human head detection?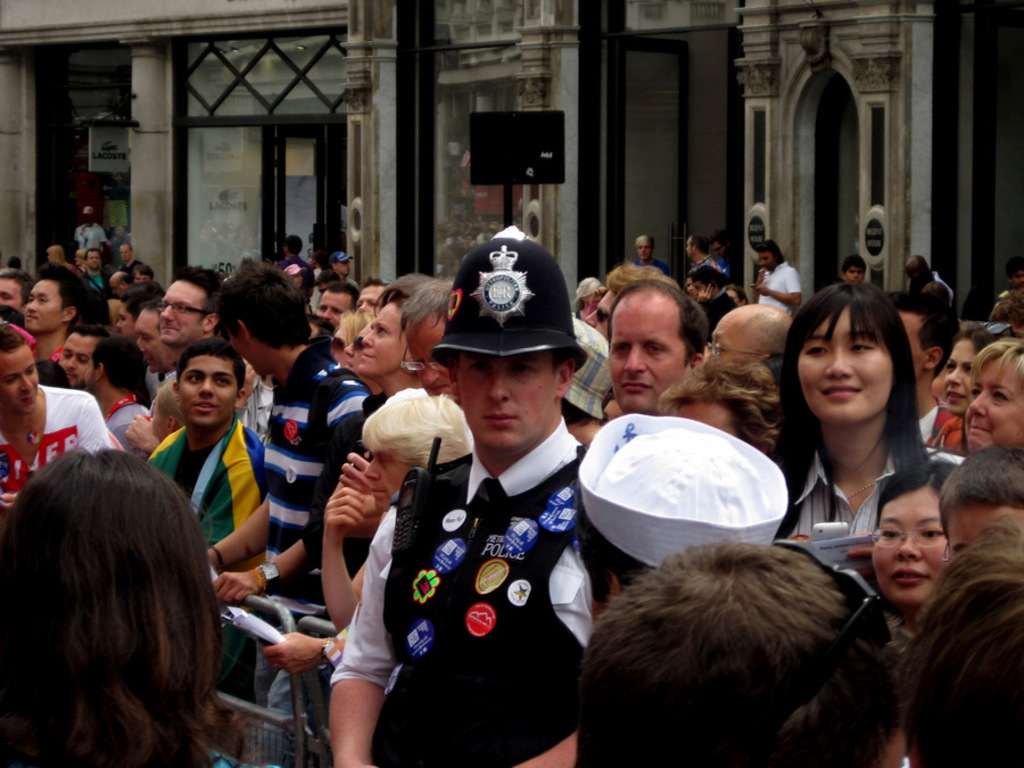
left=565, top=546, right=901, bottom=767
